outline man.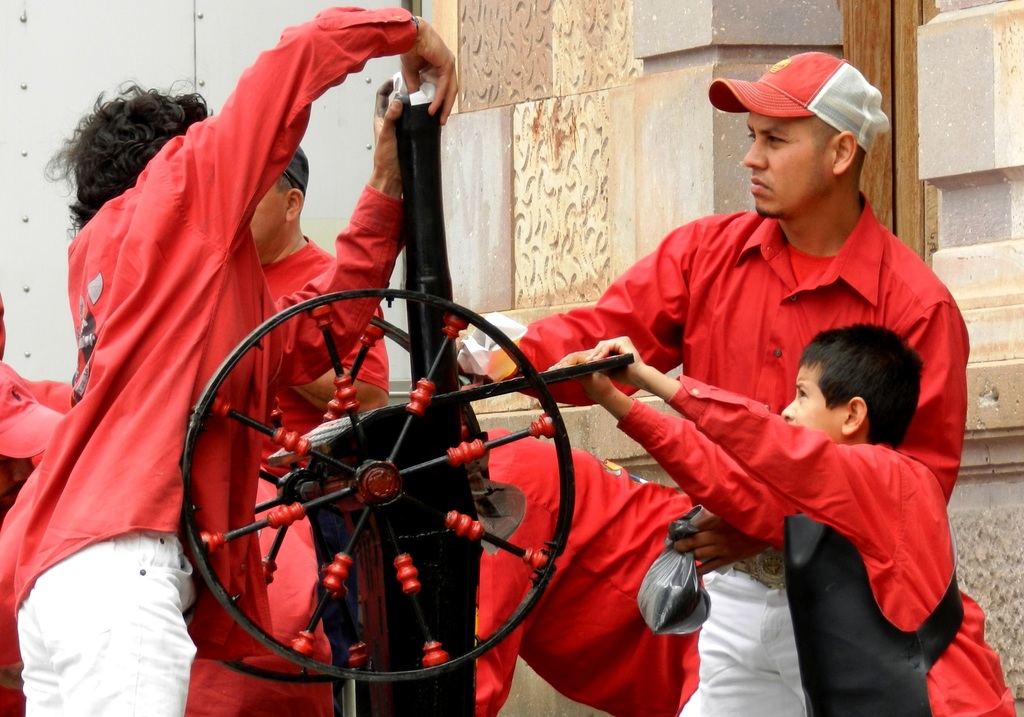
Outline: left=461, top=425, right=1012, bottom=716.
